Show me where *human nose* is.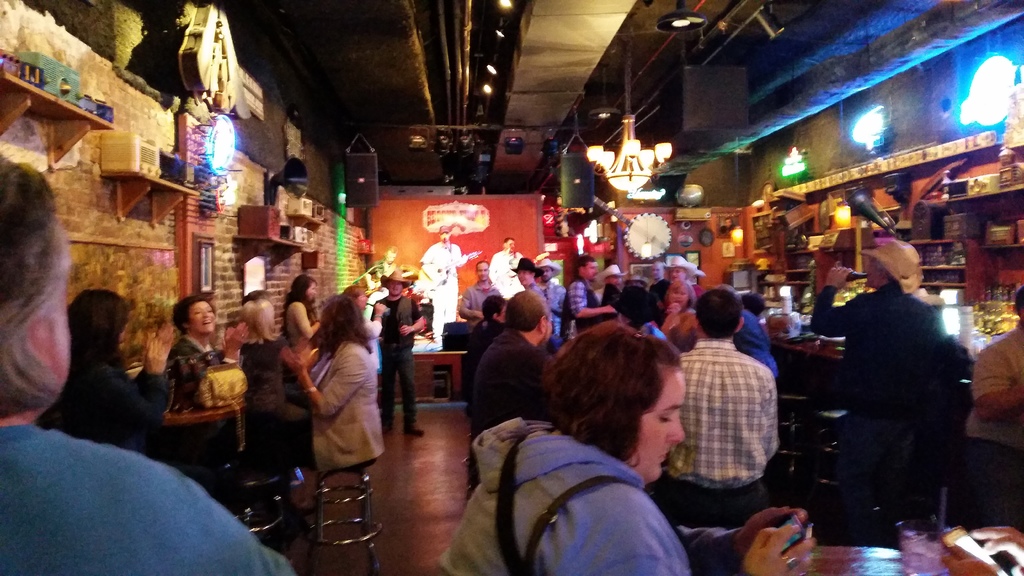
*human nose* is at 203,312,208,318.
